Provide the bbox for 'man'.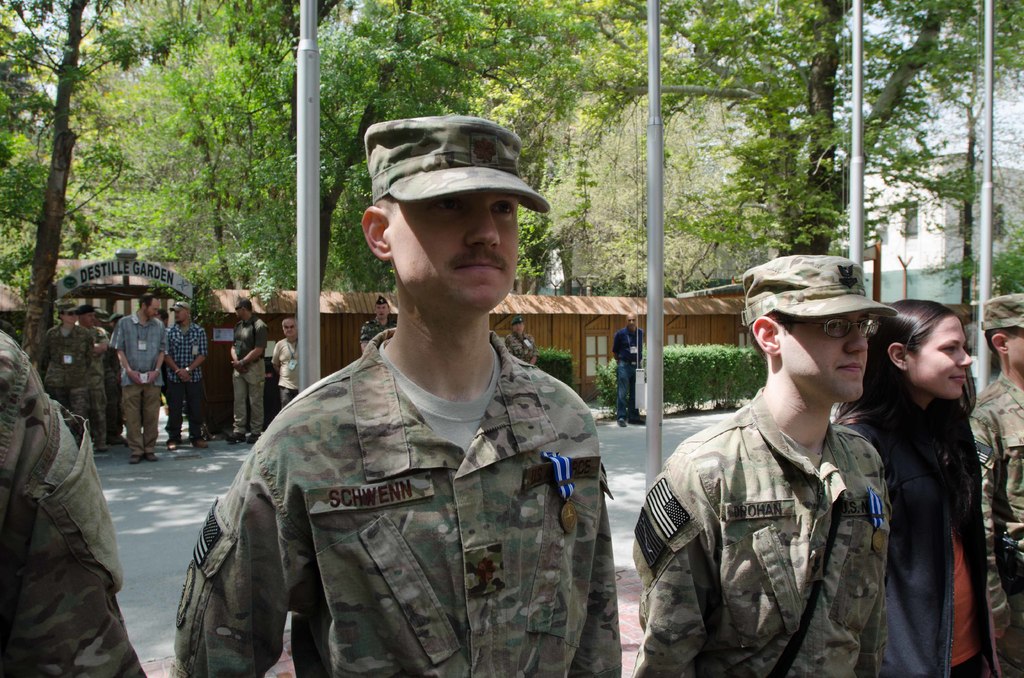
{"x1": 959, "y1": 291, "x2": 1023, "y2": 677}.
